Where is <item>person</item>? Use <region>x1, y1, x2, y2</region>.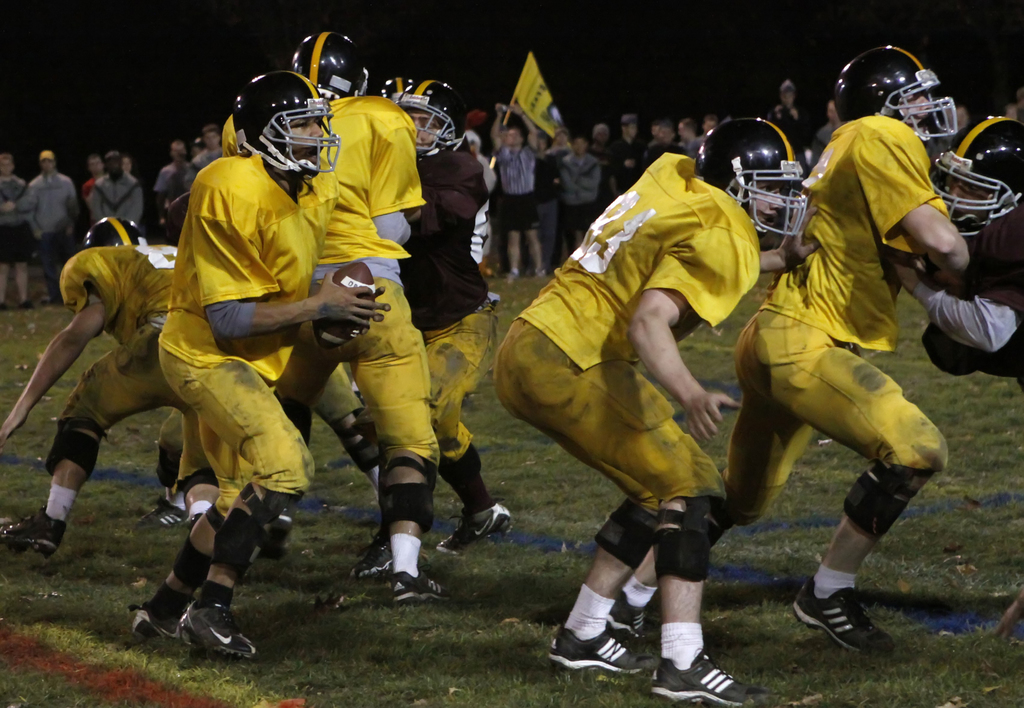
<region>485, 97, 548, 283</region>.
